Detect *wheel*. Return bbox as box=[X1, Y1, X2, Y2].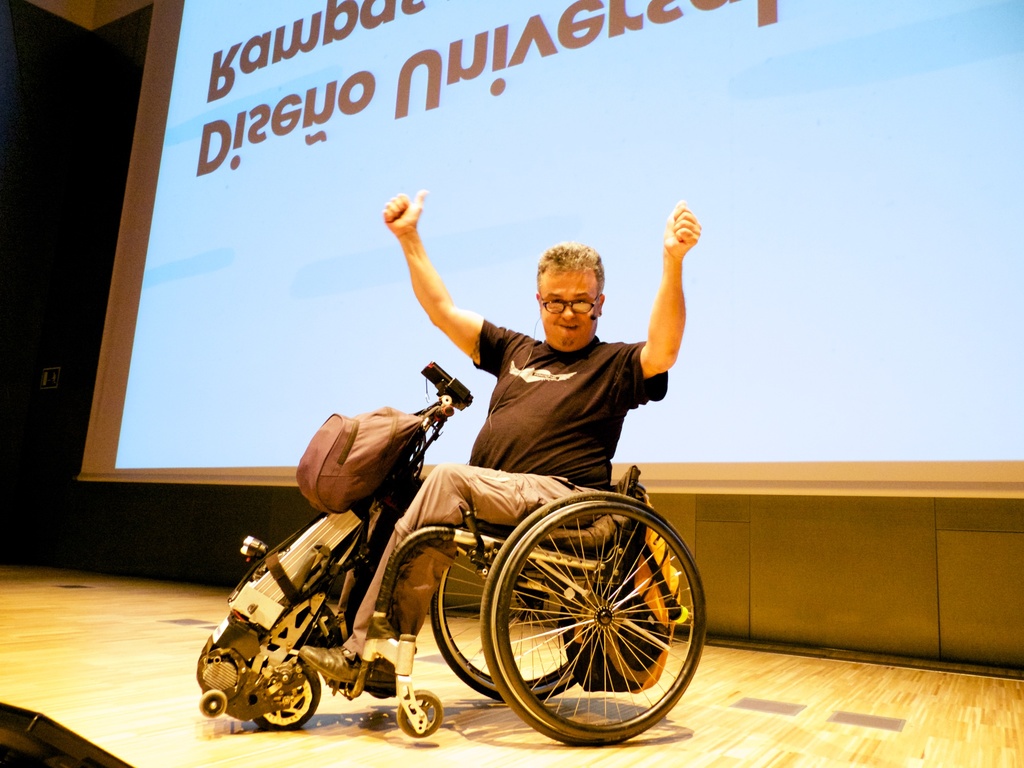
box=[251, 653, 320, 732].
